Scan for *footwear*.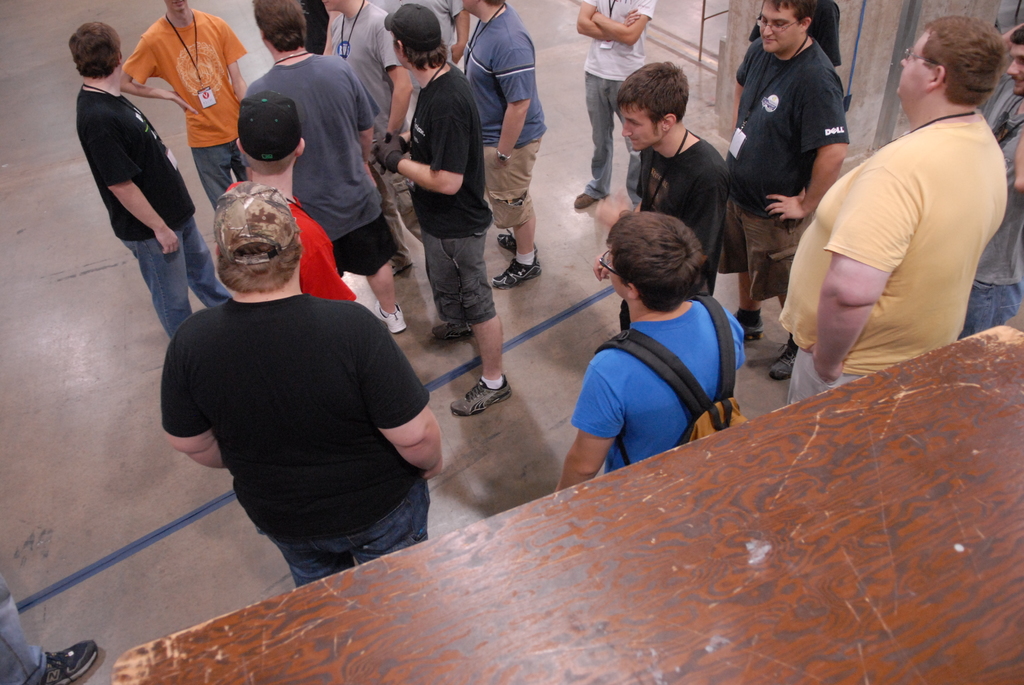
Scan result: region(495, 225, 541, 258).
